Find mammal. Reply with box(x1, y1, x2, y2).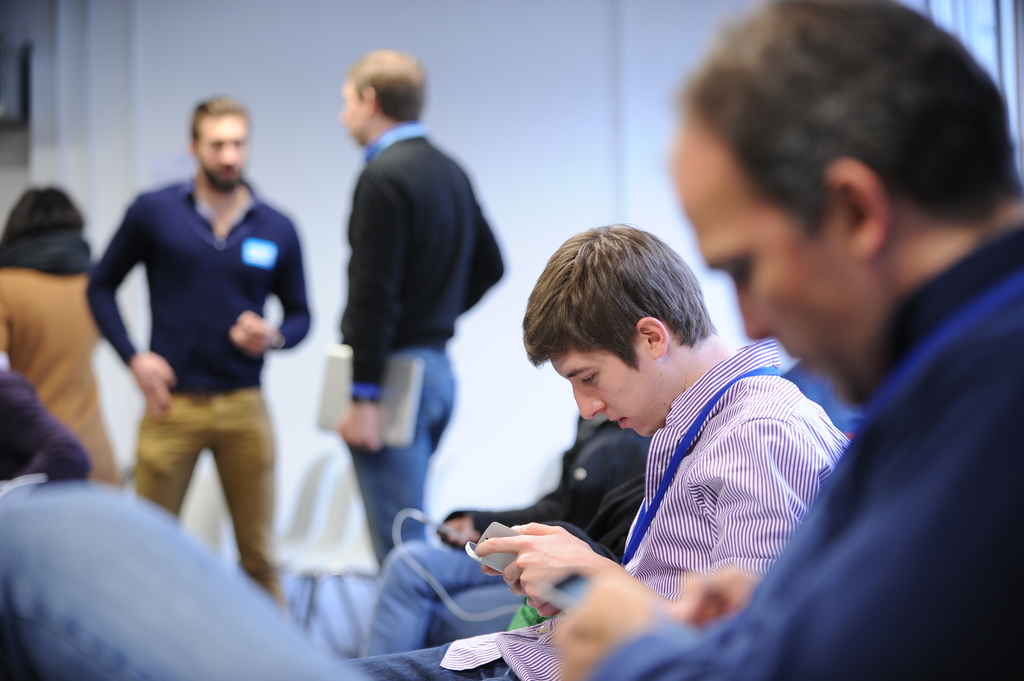
box(0, 0, 1023, 680).
